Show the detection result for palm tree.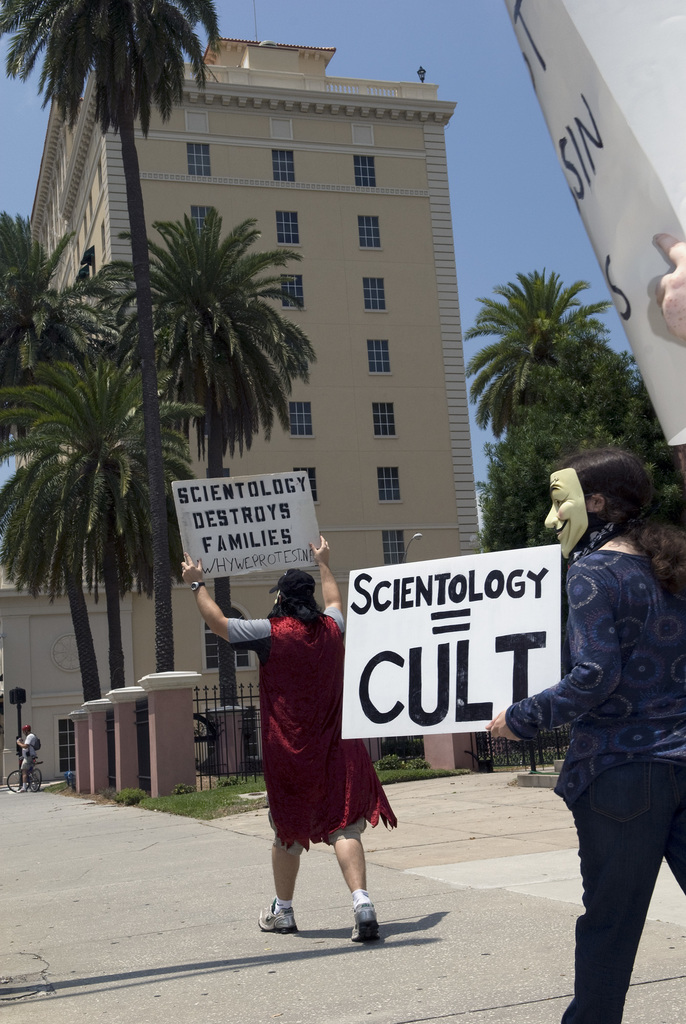
locate(0, 0, 225, 672).
